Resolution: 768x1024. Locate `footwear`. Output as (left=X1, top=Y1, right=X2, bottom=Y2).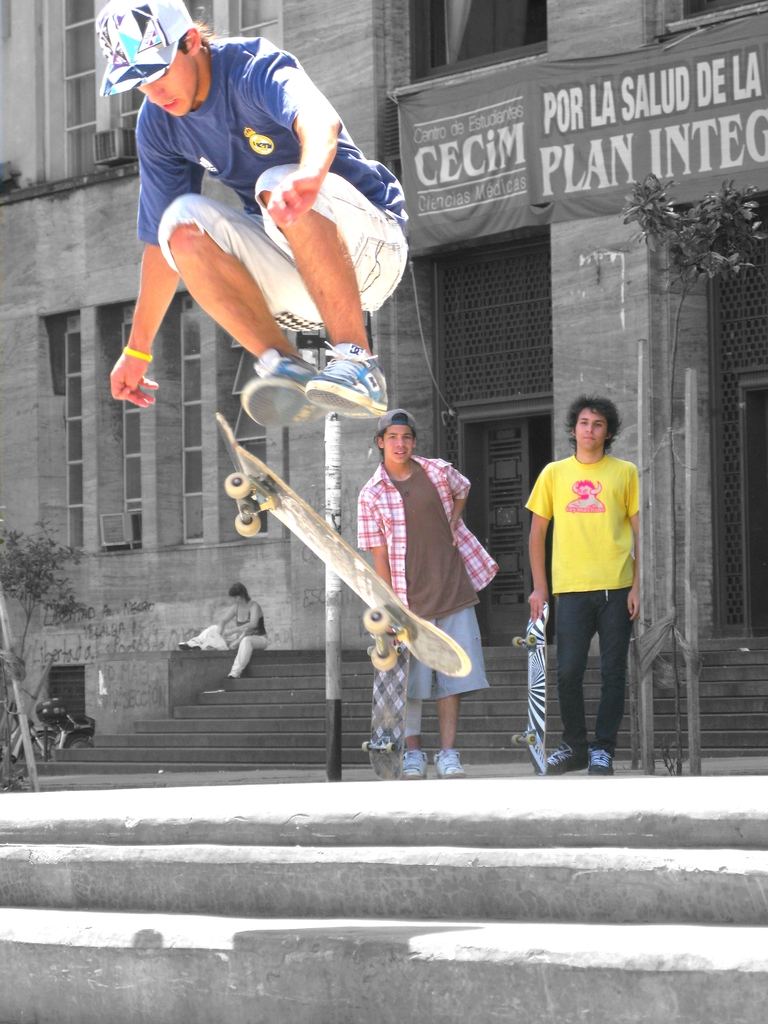
(left=287, top=331, right=389, bottom=414).
